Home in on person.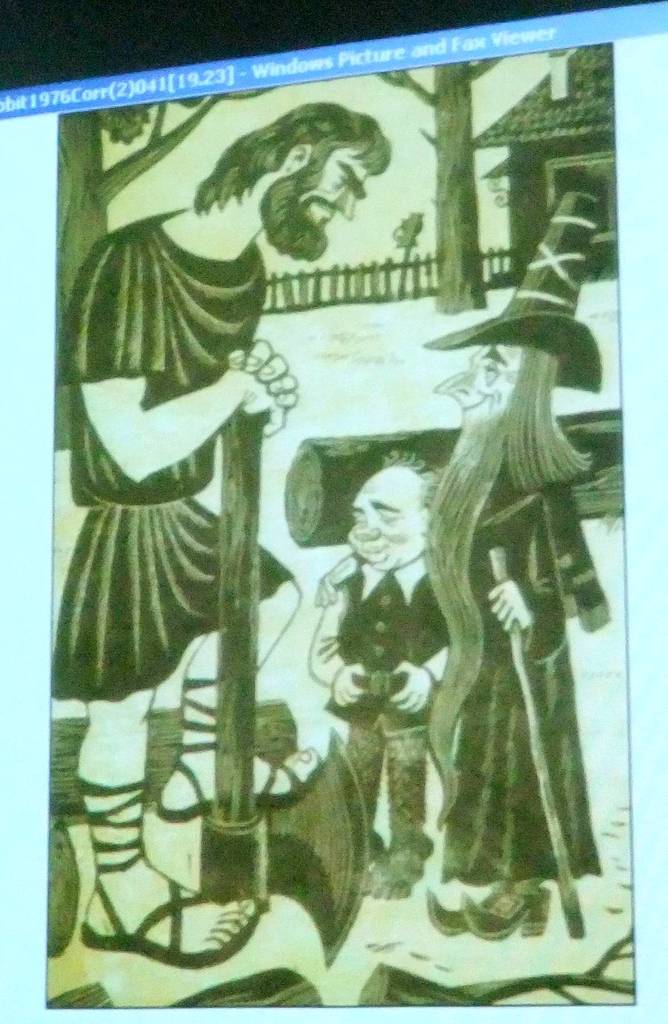
Homed in at detection(423, 189, 612, 943).
